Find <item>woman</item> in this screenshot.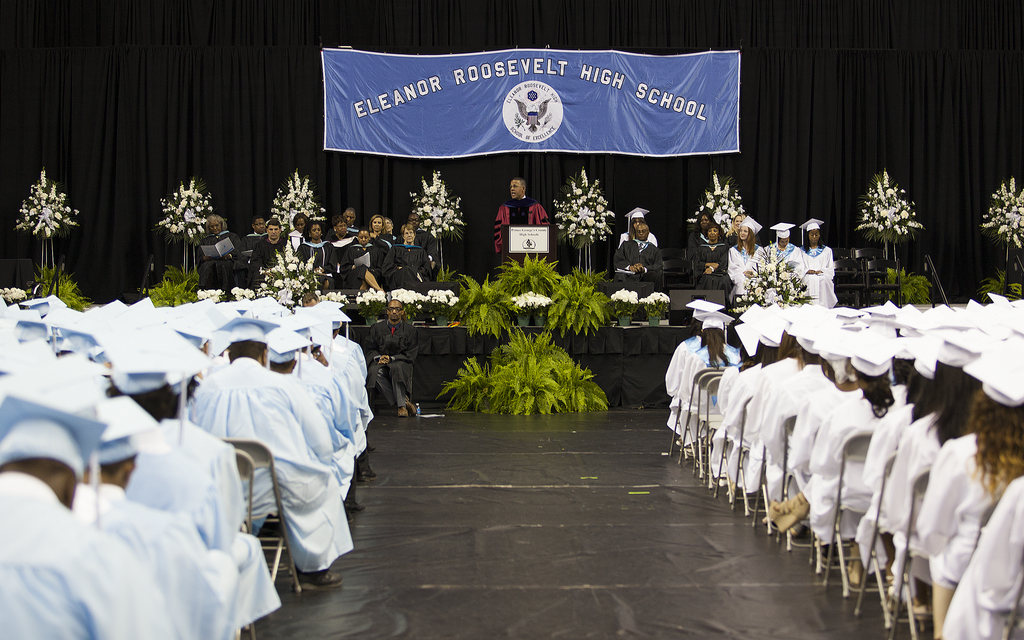
The bounding box for <item>woman</item> is x1=728, y1=216, x2=769, y2=300.
